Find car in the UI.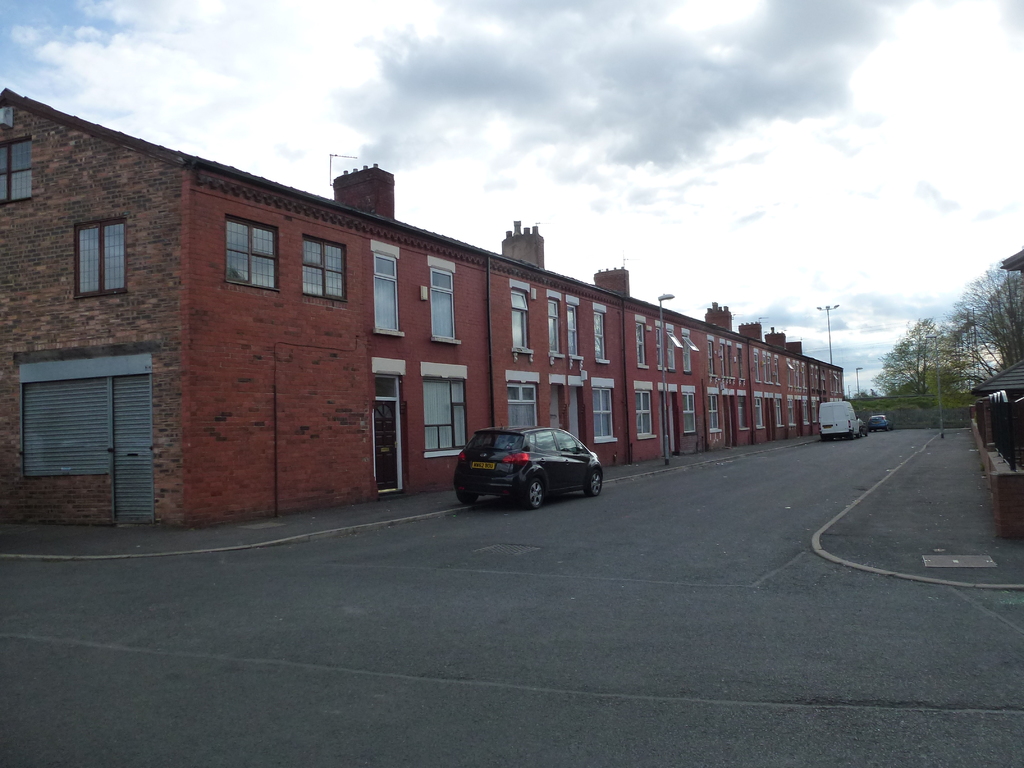
UI element at {"left": 870, "top": 417, "right": 892, "bottom": 432}.
